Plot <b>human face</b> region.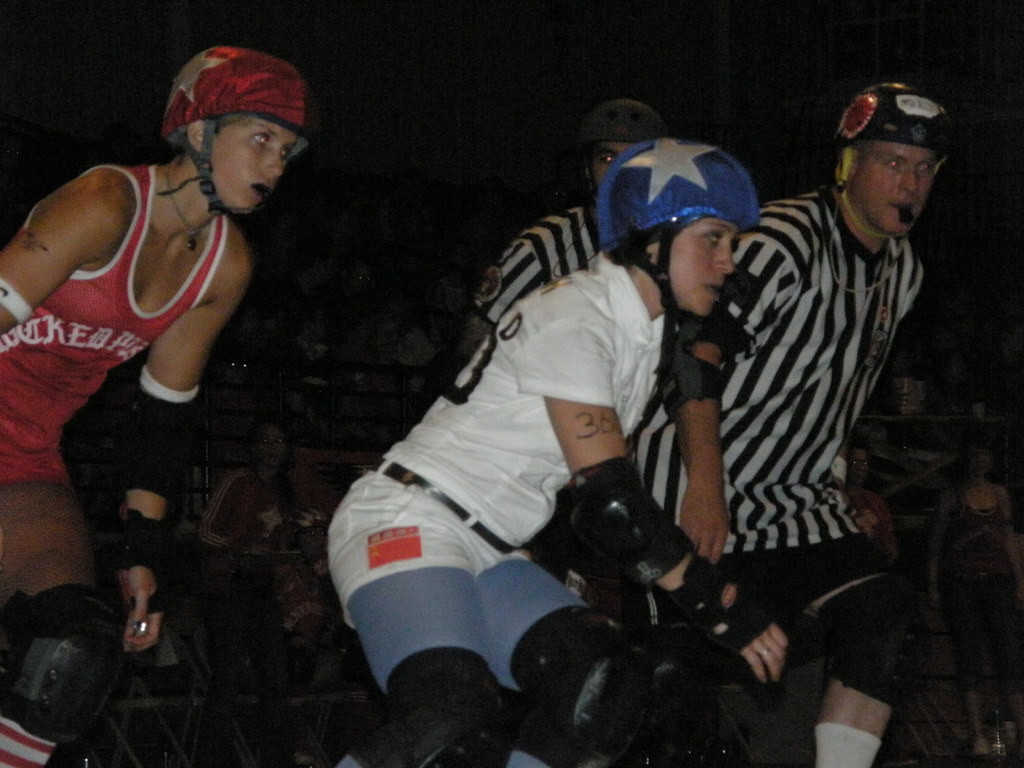
Plotted at select_region(847, 134, 940, 241).
